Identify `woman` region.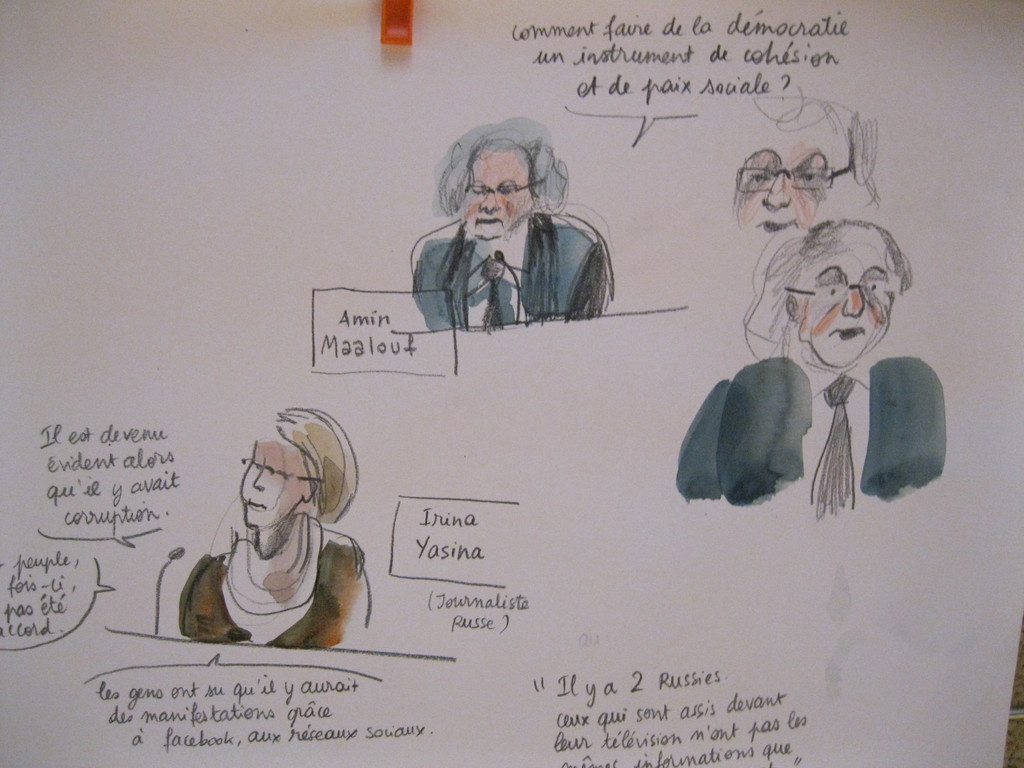
Region: [left=170, top=408, right=381, bottom=660].
